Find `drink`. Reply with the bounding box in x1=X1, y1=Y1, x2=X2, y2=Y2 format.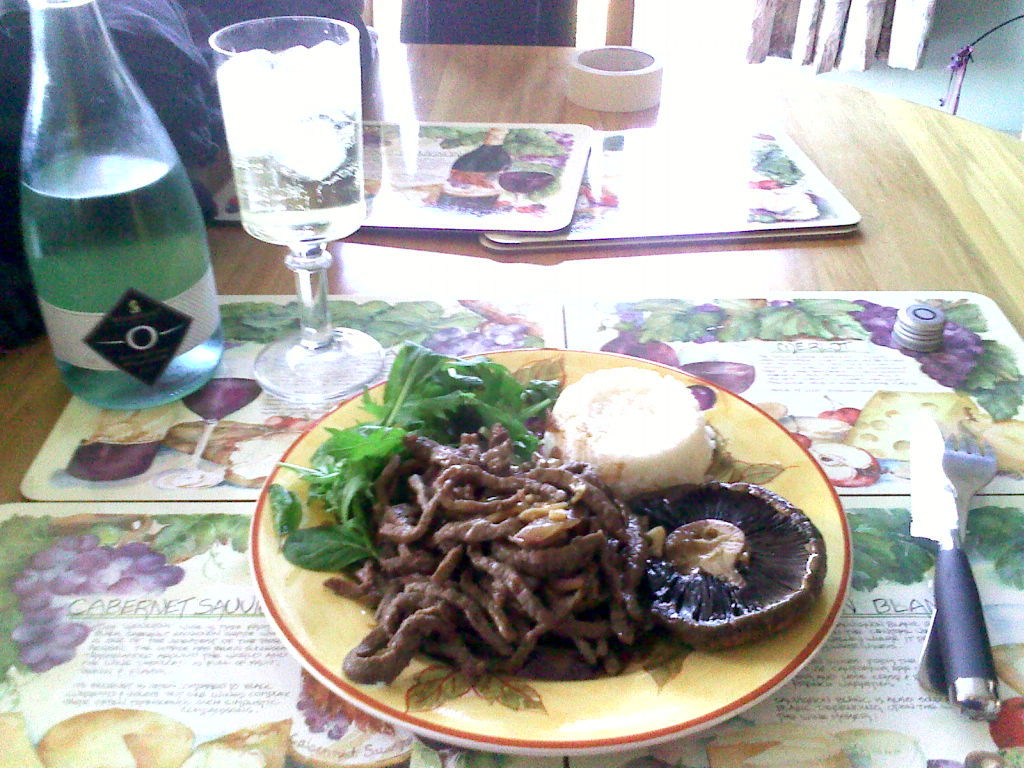
x1=21, y1=3, x2=198, y2=402.
